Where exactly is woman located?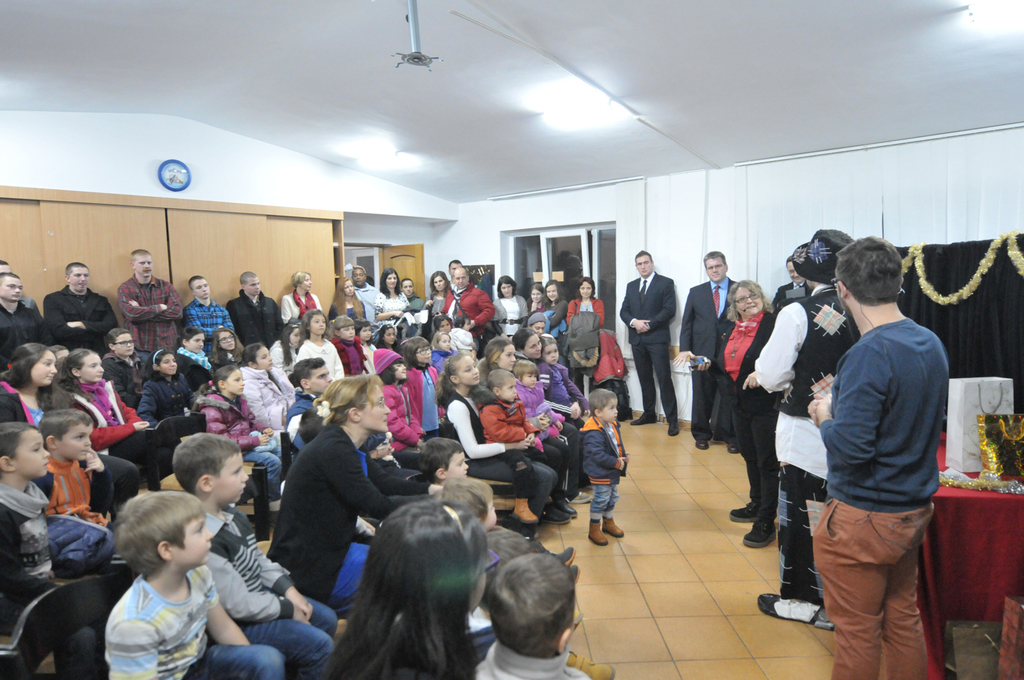
Its bounding box is bbox=(508, 327, 547, 367).
